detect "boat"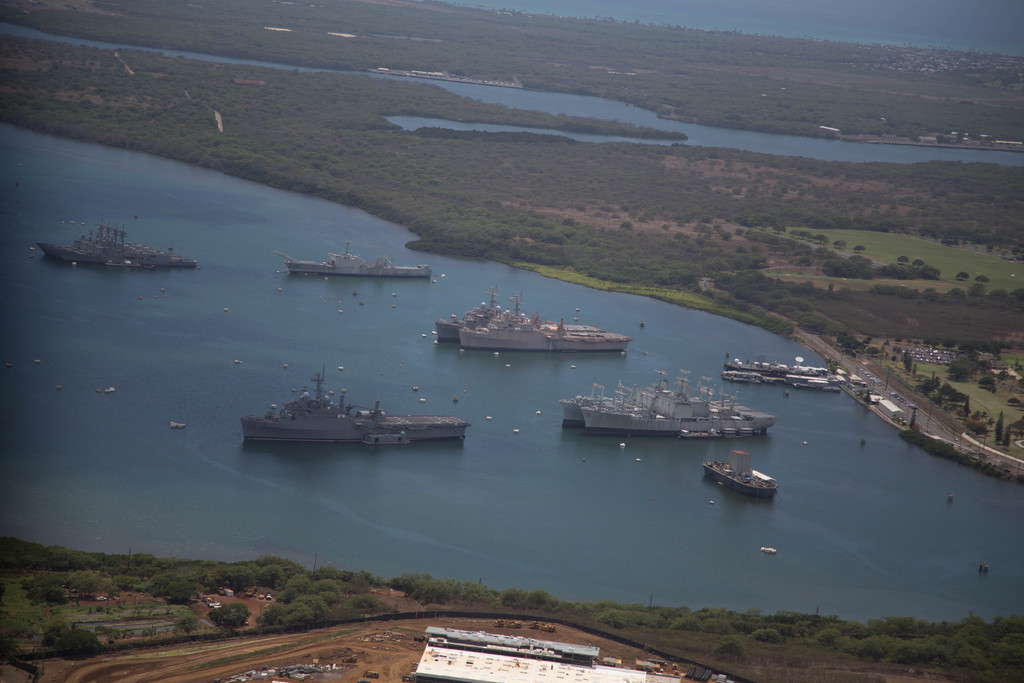
x1=138, y1=297, x2=145, y2=300
